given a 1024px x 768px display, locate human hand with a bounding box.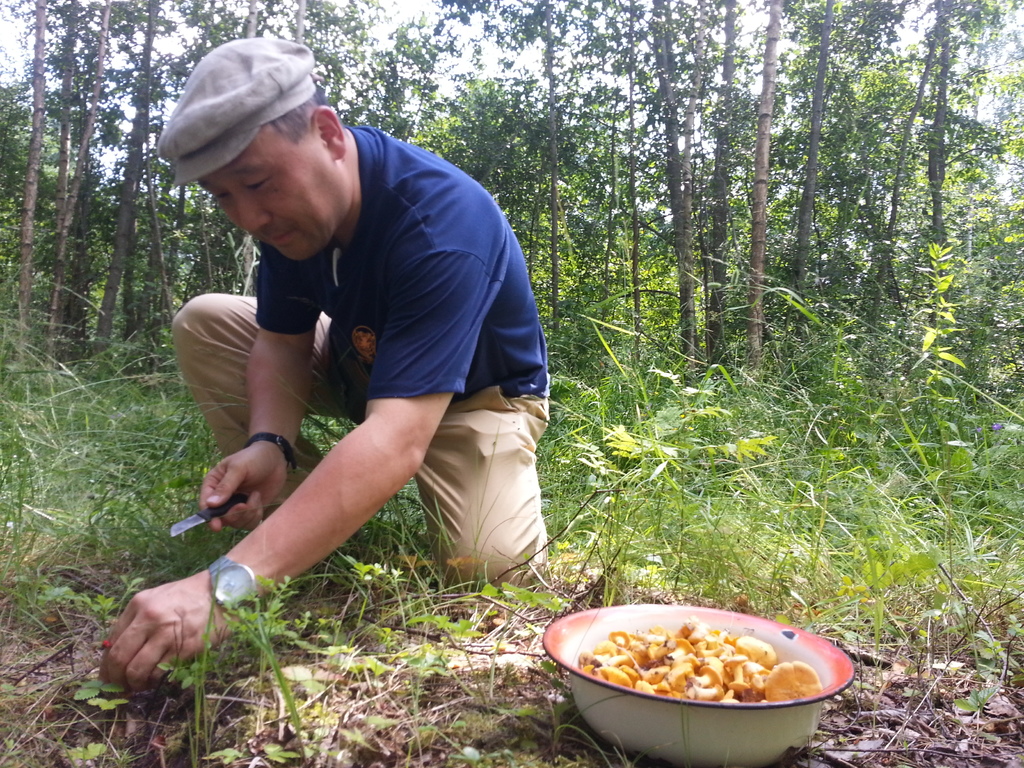
Located: select_region(95, 565, 232, 694).
